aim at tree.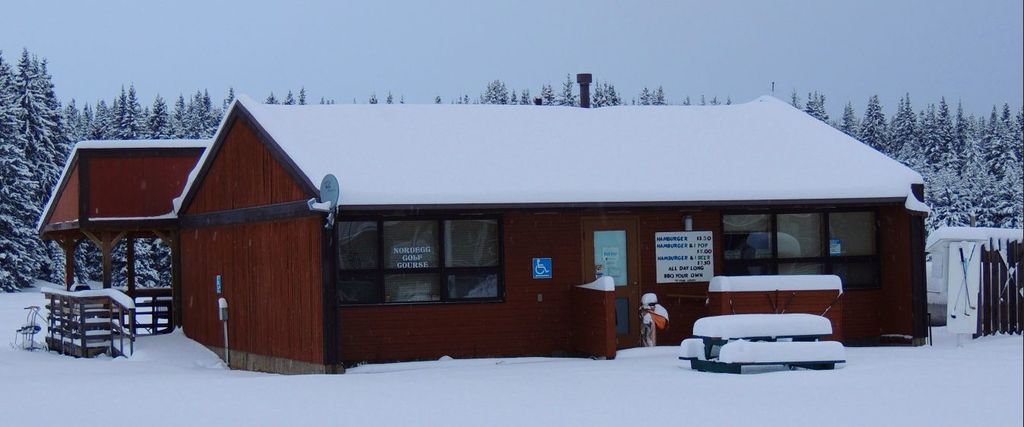
Aimed at (left=200, top=90, right=222, bottom=135).
